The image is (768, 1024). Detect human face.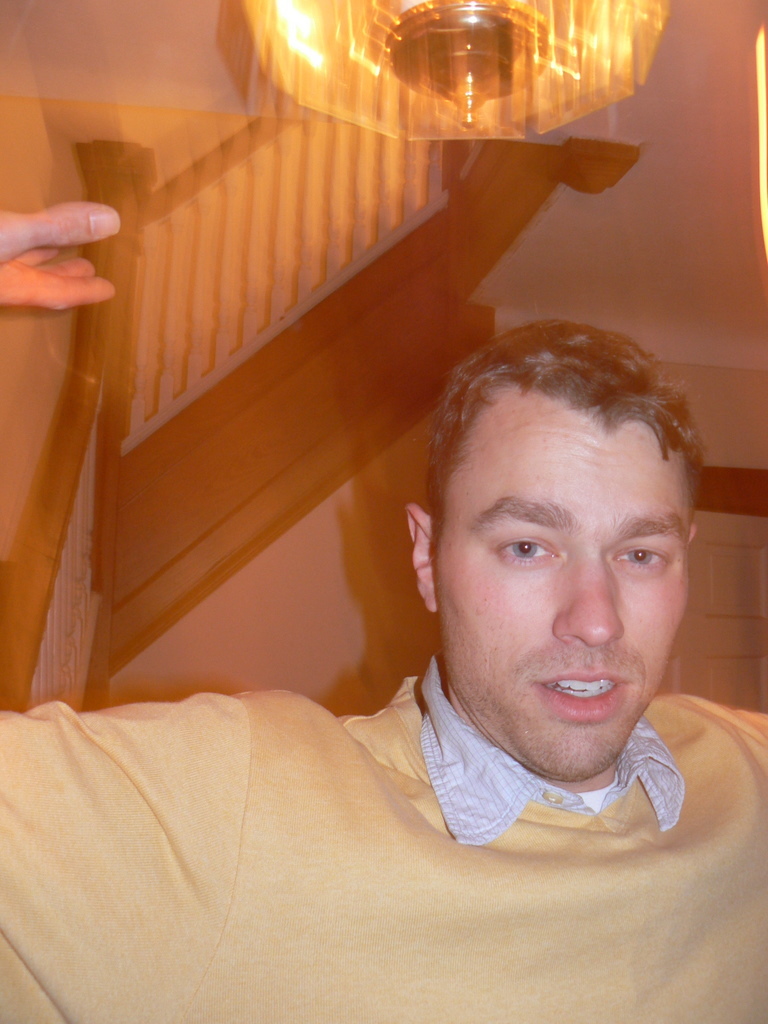
Detection: x1=441, y1=405, x2=706, y2=773.
